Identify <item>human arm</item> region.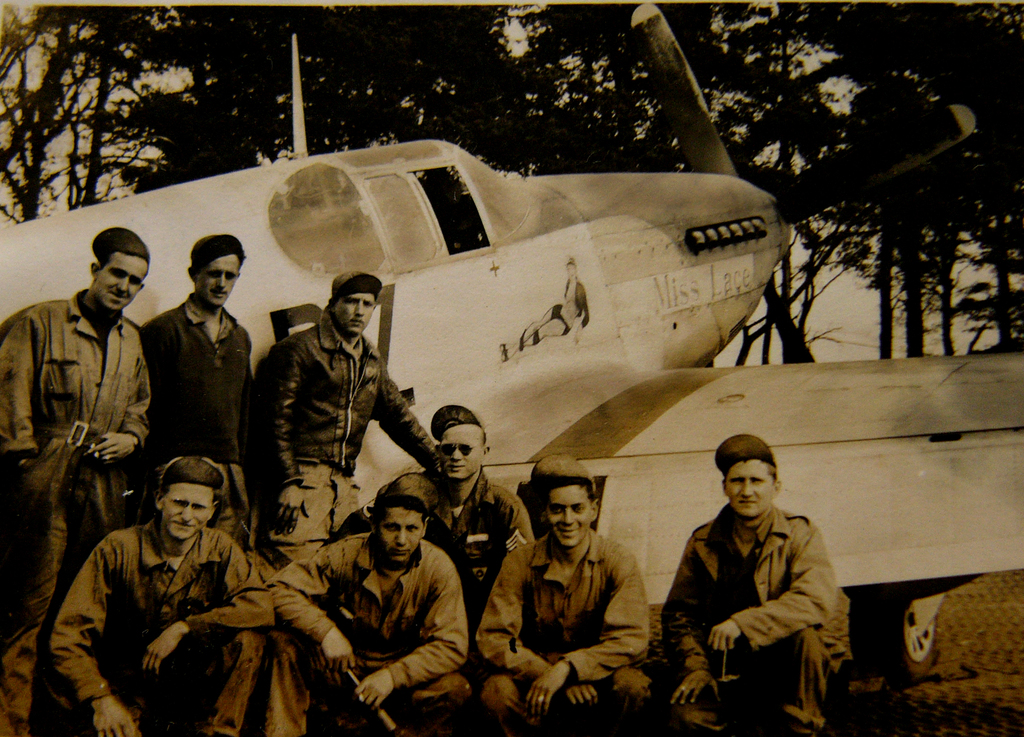
Region: [x1=351, y1=545, x2=465, y2=712].
